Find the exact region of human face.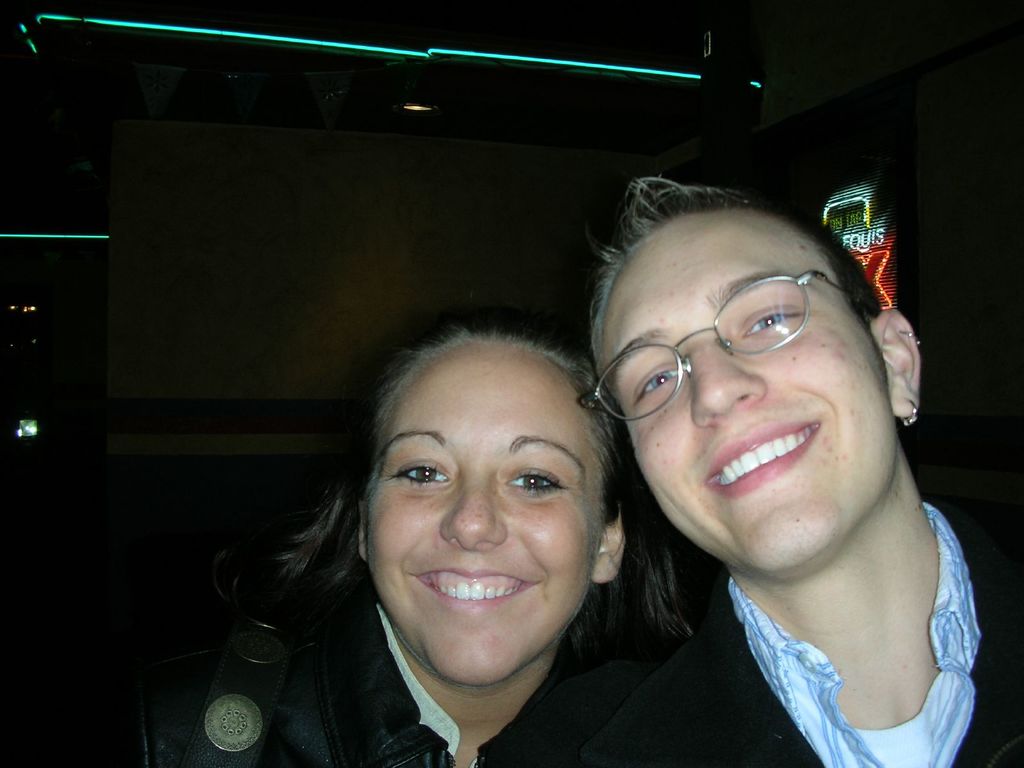
Exact region: 596,214,882,563.
